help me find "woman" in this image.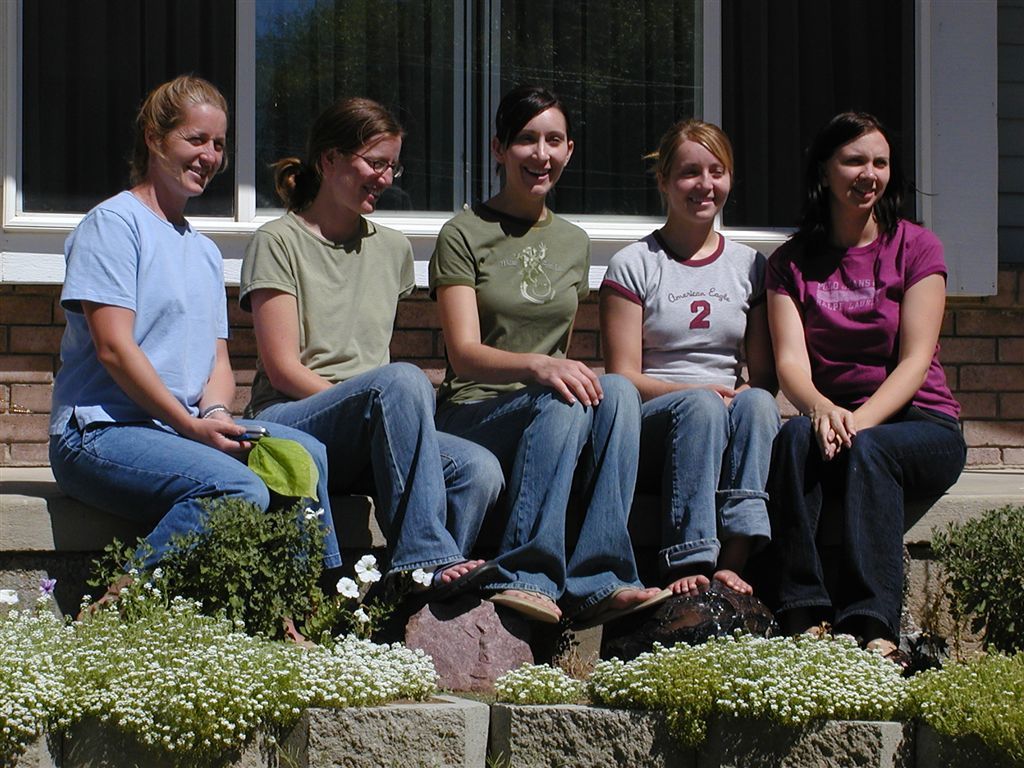
Found it: 49, 76, 347, 636.
